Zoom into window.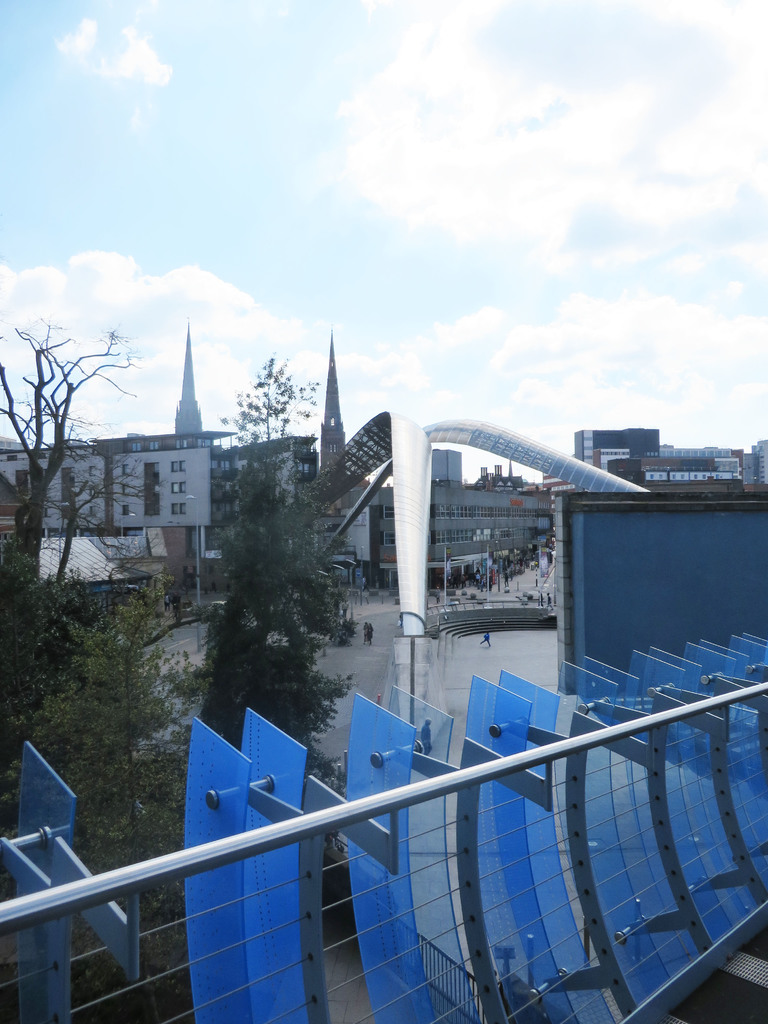
Zoom target: BBox(679, 472, 683, 477).
